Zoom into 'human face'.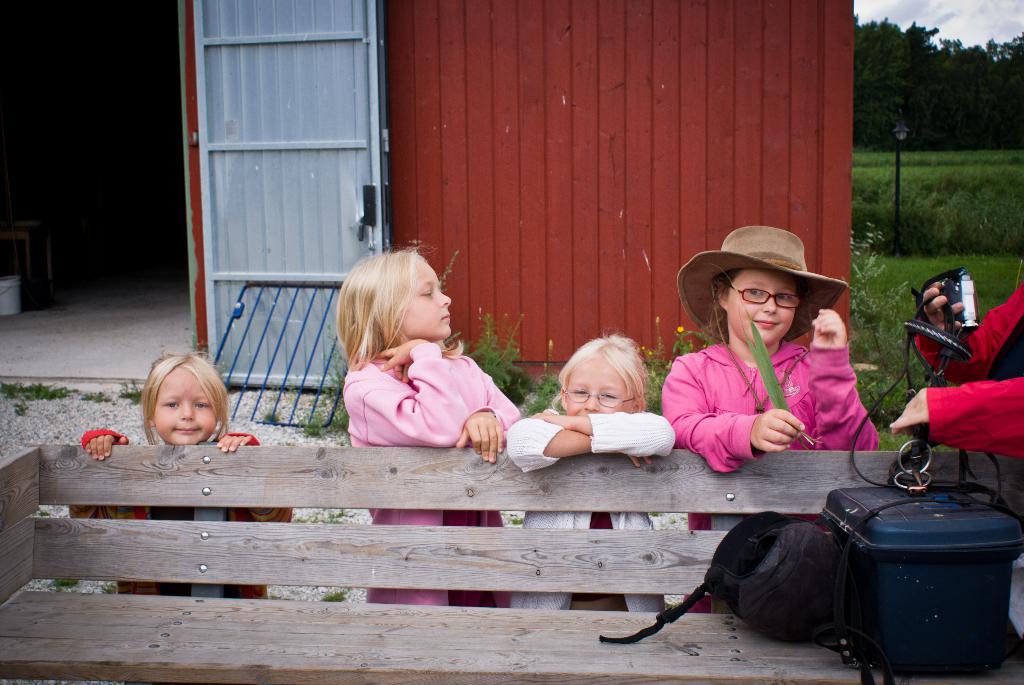
Zoom target: 401, 256, 453, 341.
